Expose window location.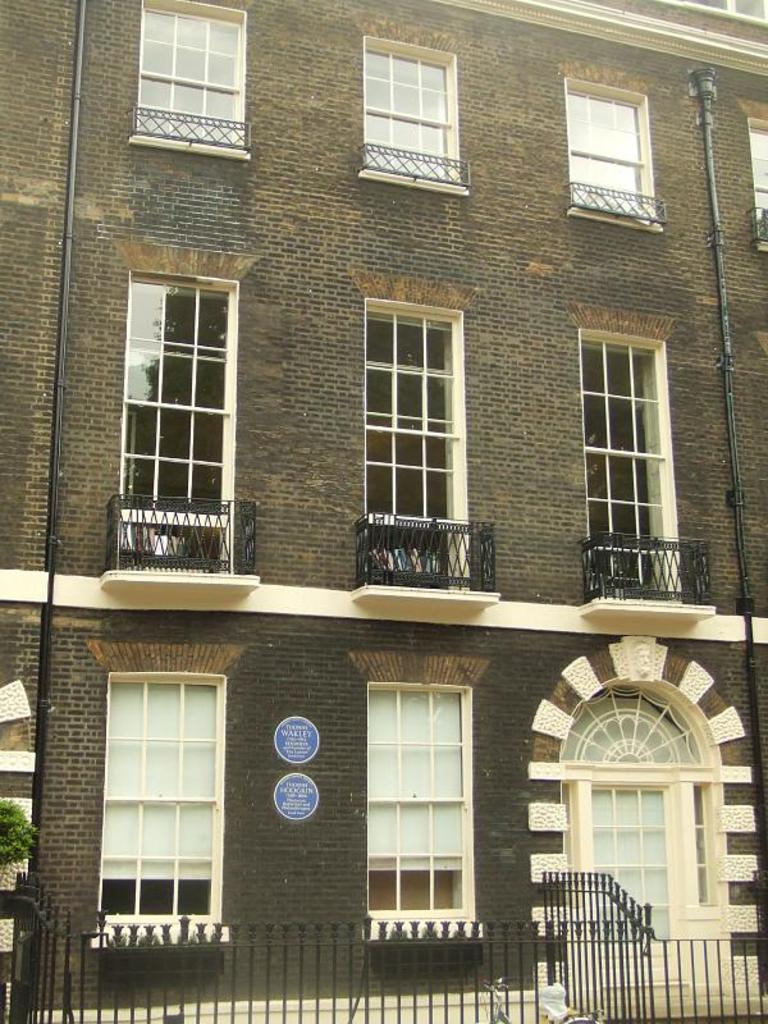
Exposed at l=360, t=27, r=467, b=195.
